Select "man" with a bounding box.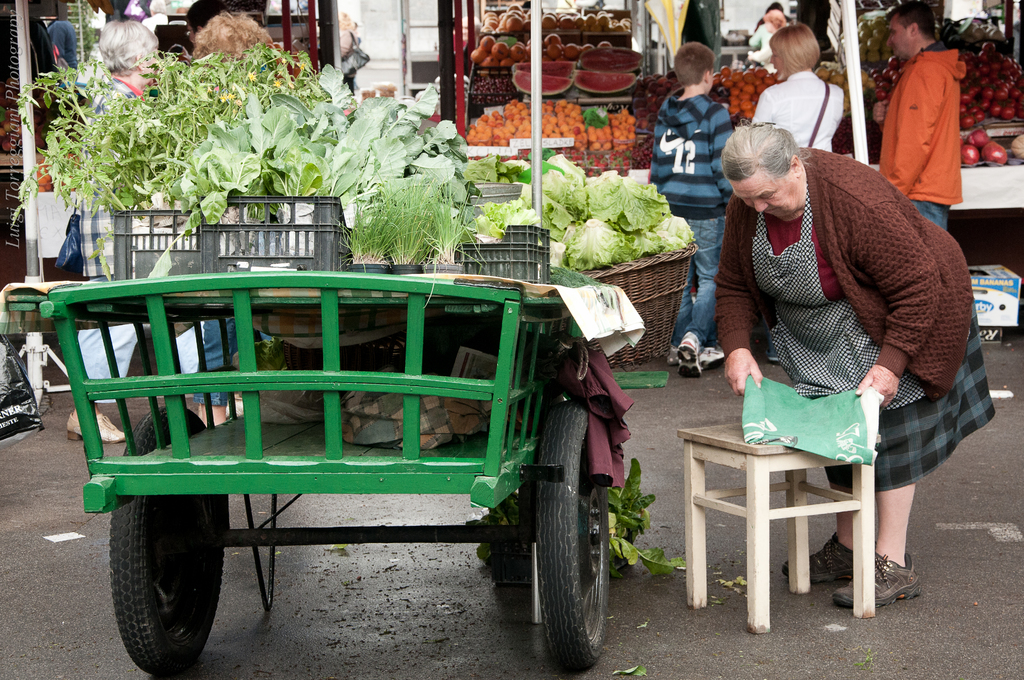
[left=872, top=0, right=967, bottom=236].
